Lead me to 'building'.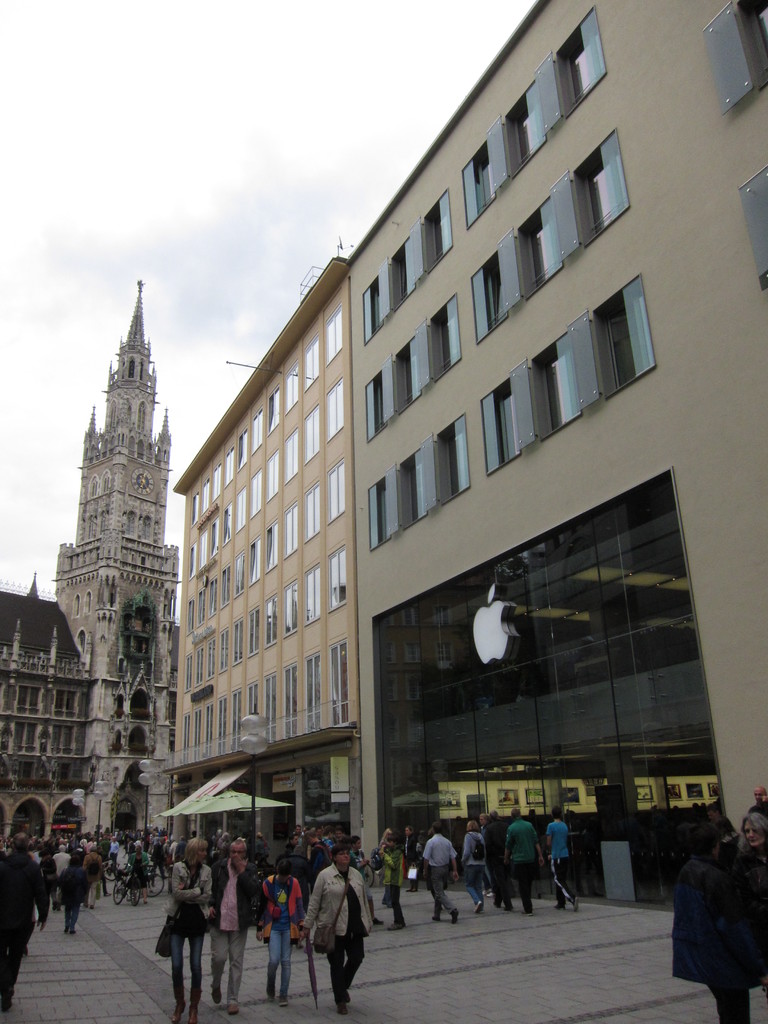
Lead to 339:0:767:890.
